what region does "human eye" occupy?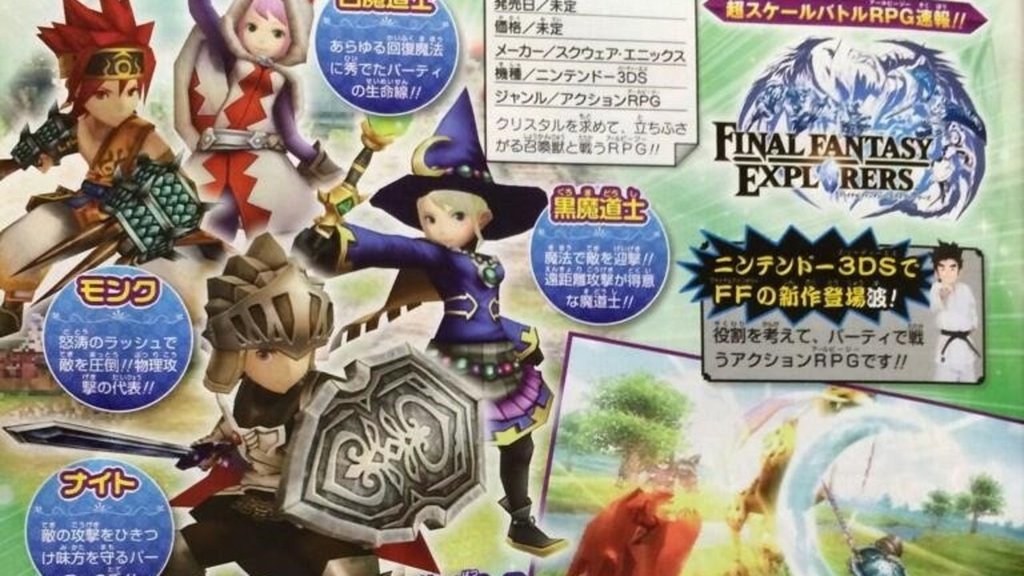
<region>125, 85, 140, 99</region>.
